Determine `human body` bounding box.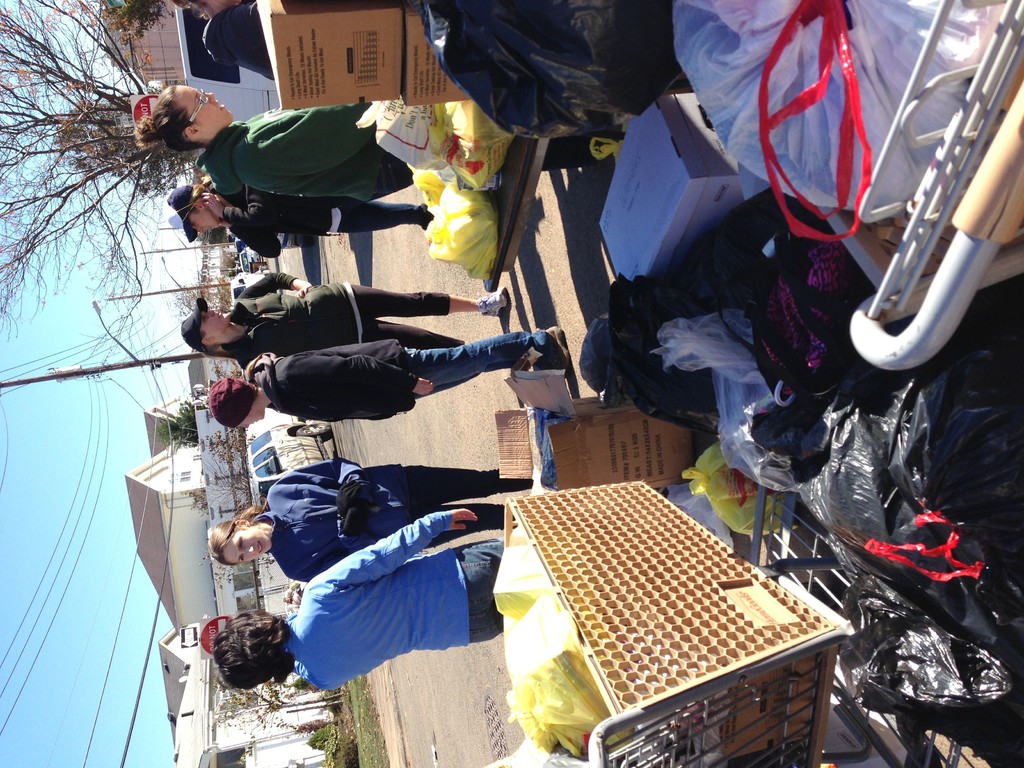
Determined: locate(197, 106, 410, 205).
